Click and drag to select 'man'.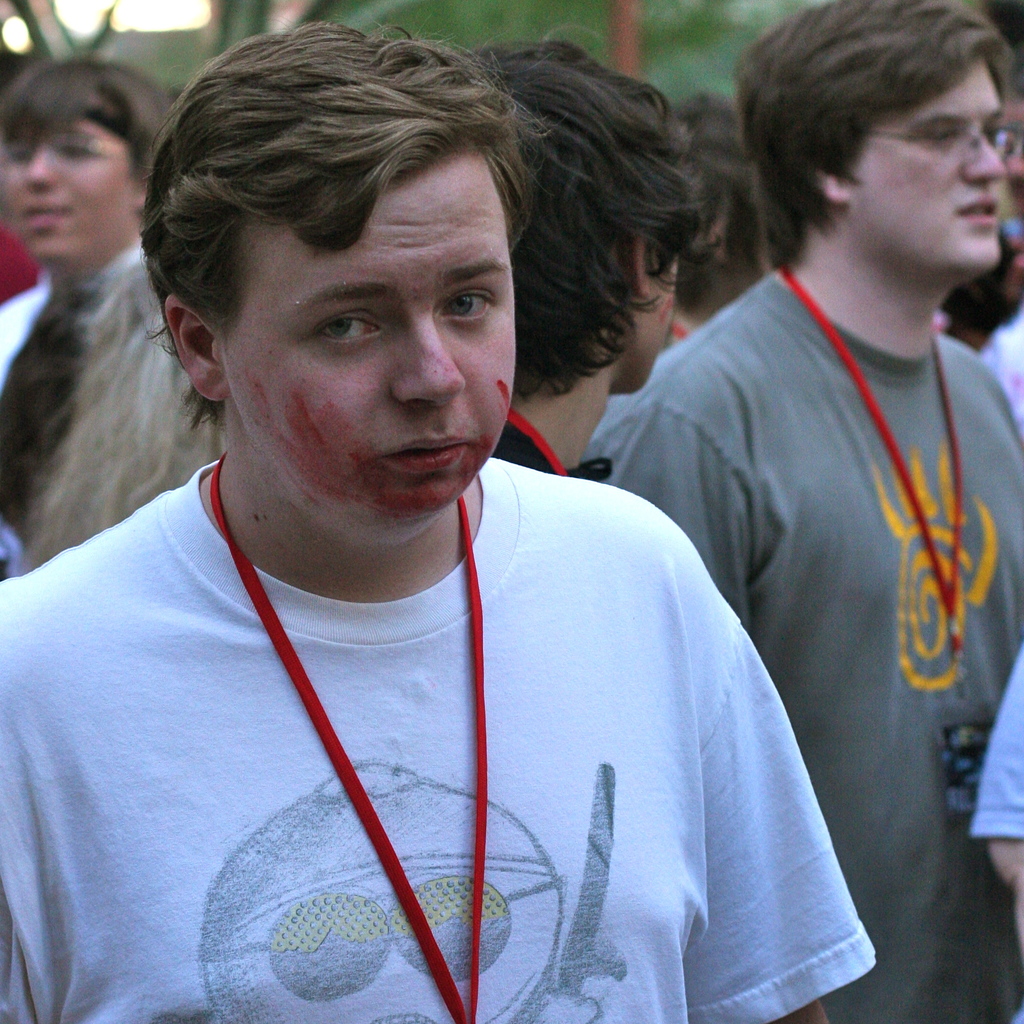
Selection: 0, 22, 877, 1023.
